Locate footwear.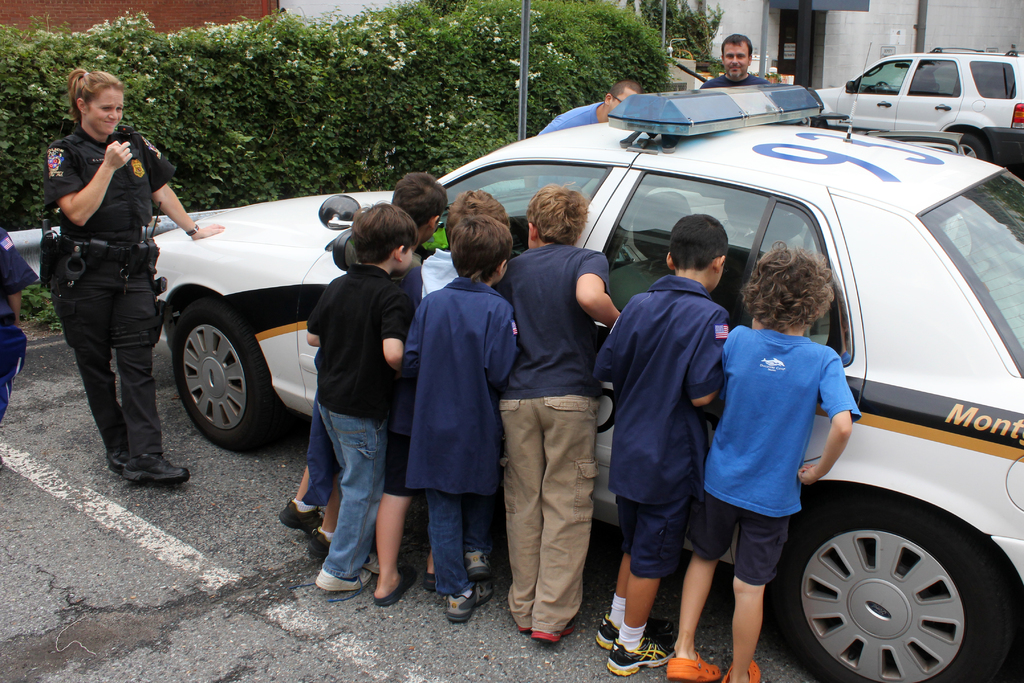
Bounding box: left=662, top=648, right=718, bottom=682.
